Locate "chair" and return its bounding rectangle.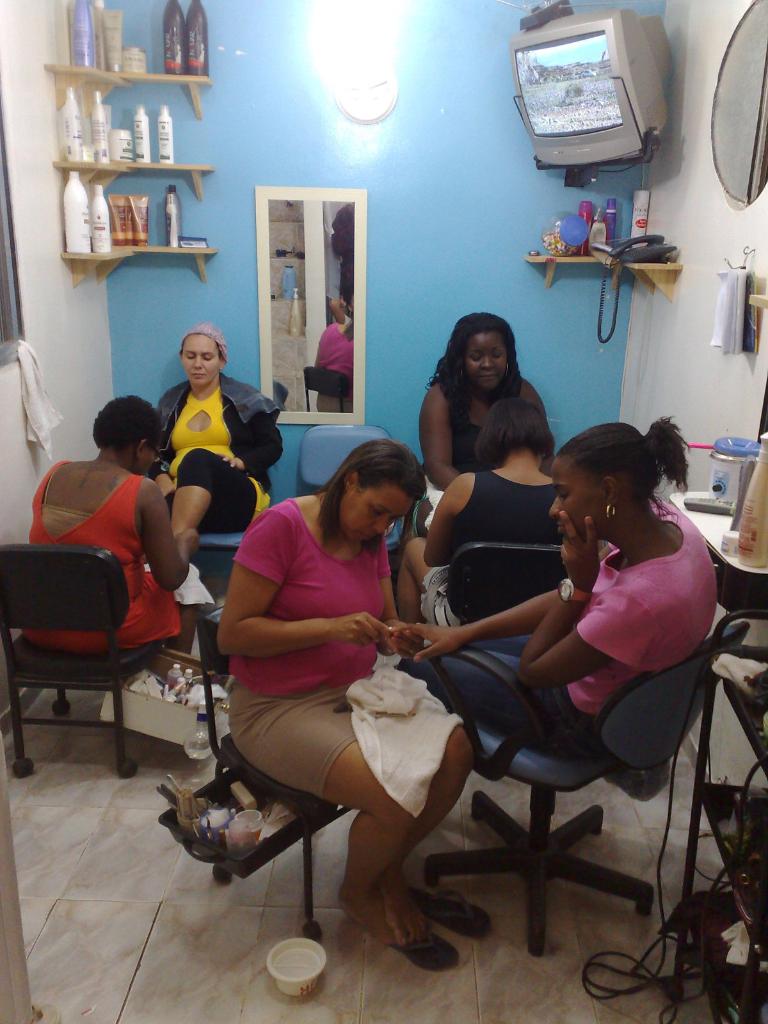
rect(198, 538, 244, 550).
